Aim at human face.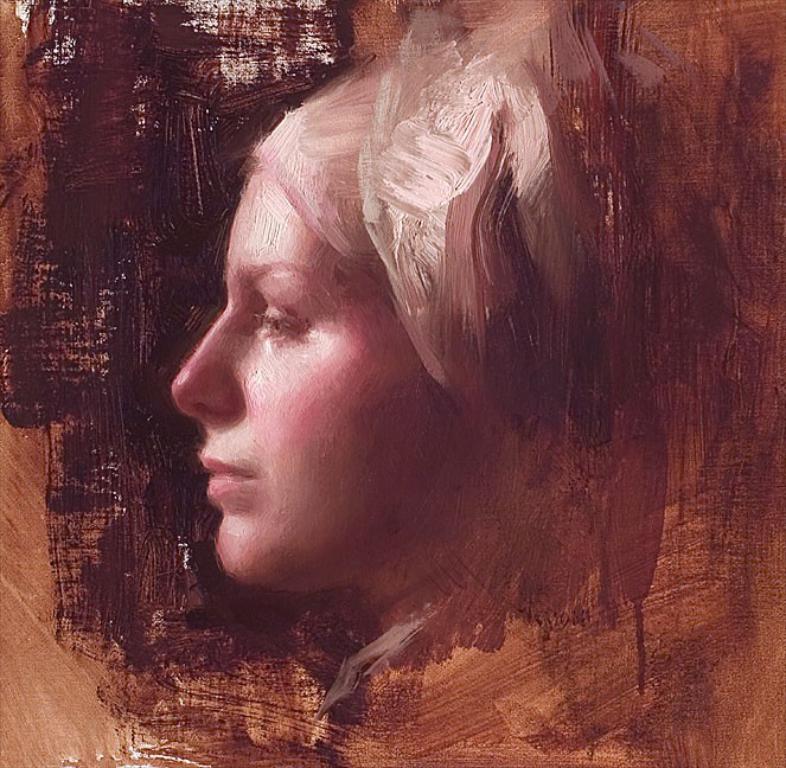
Aimed at detection(174, 142, 445, 580).
